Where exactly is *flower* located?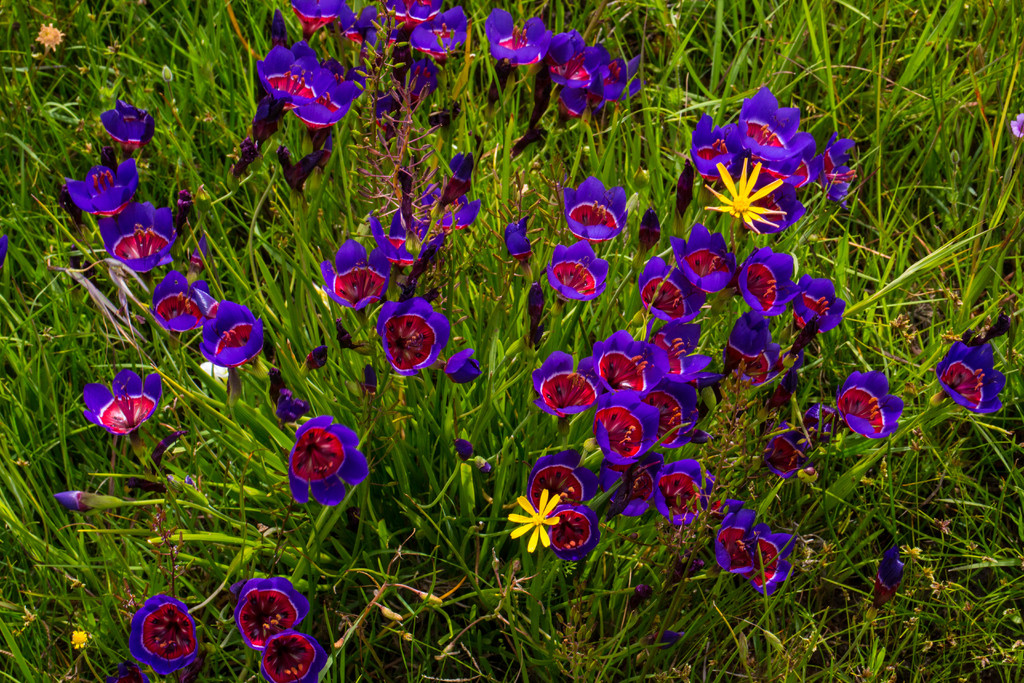
Its bounding box is bbox(34, 24, 65, 54).
